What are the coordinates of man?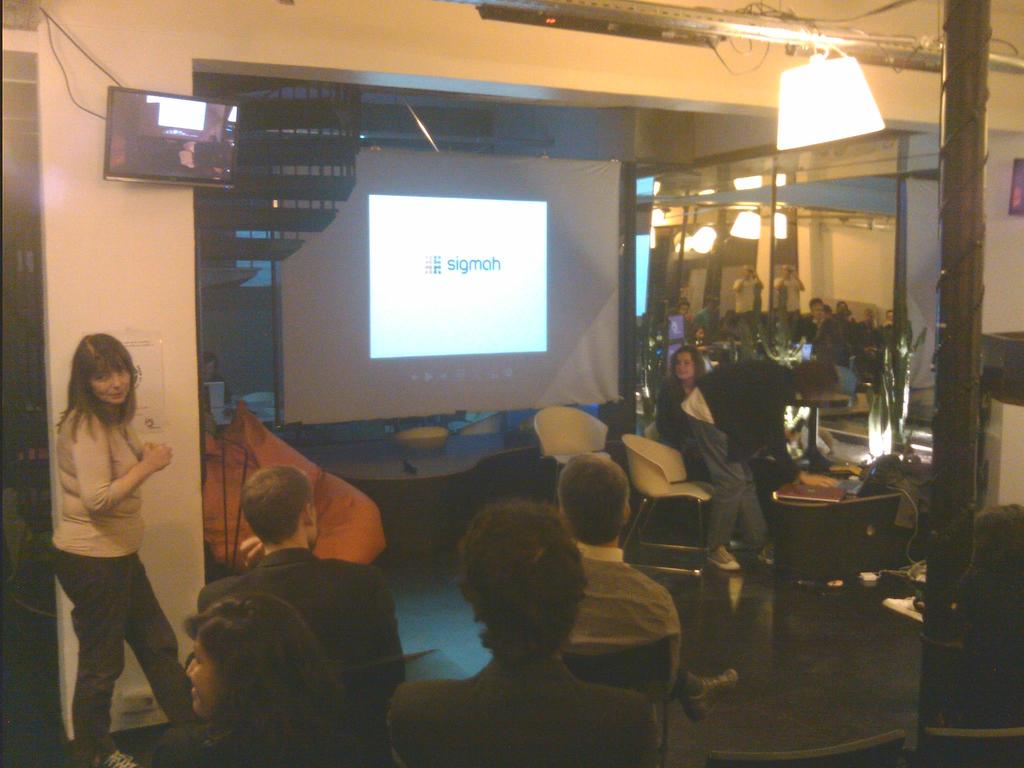
bbox=[562, 452, 739, 722].
